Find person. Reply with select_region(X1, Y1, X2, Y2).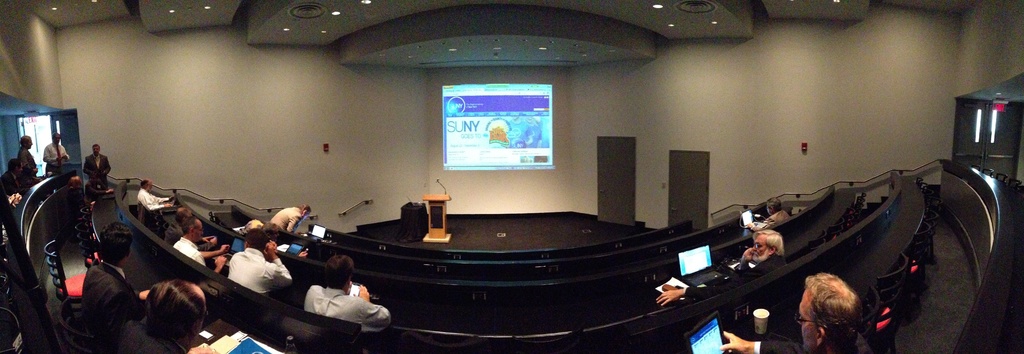
select_region(19, 133, 47, 176).
